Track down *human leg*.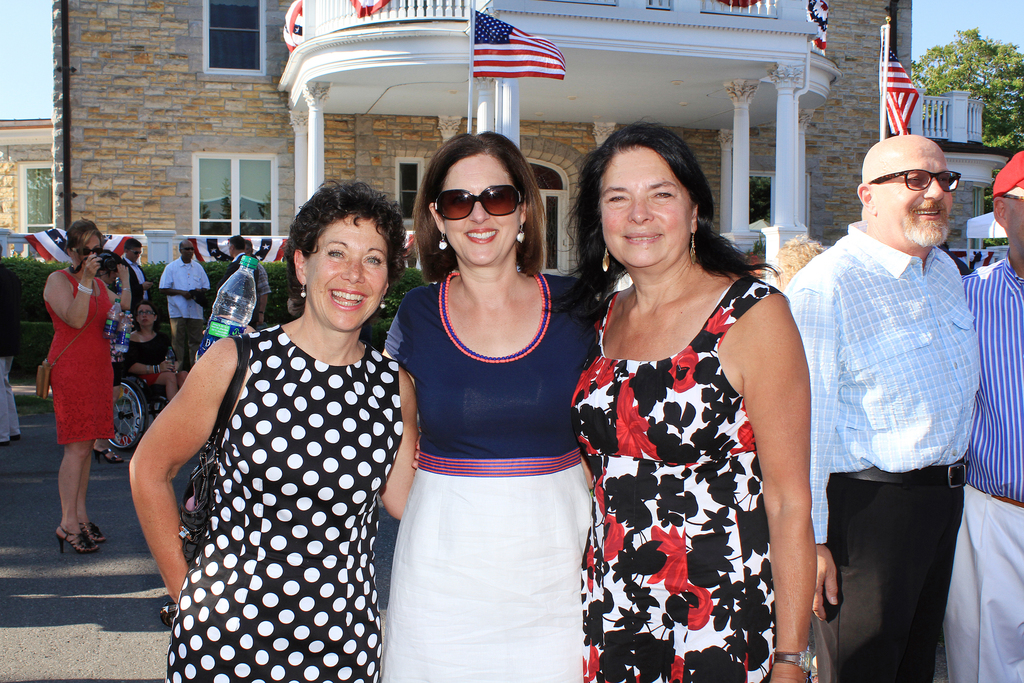
Tracked to BBox(66, 443, 97, 557).
